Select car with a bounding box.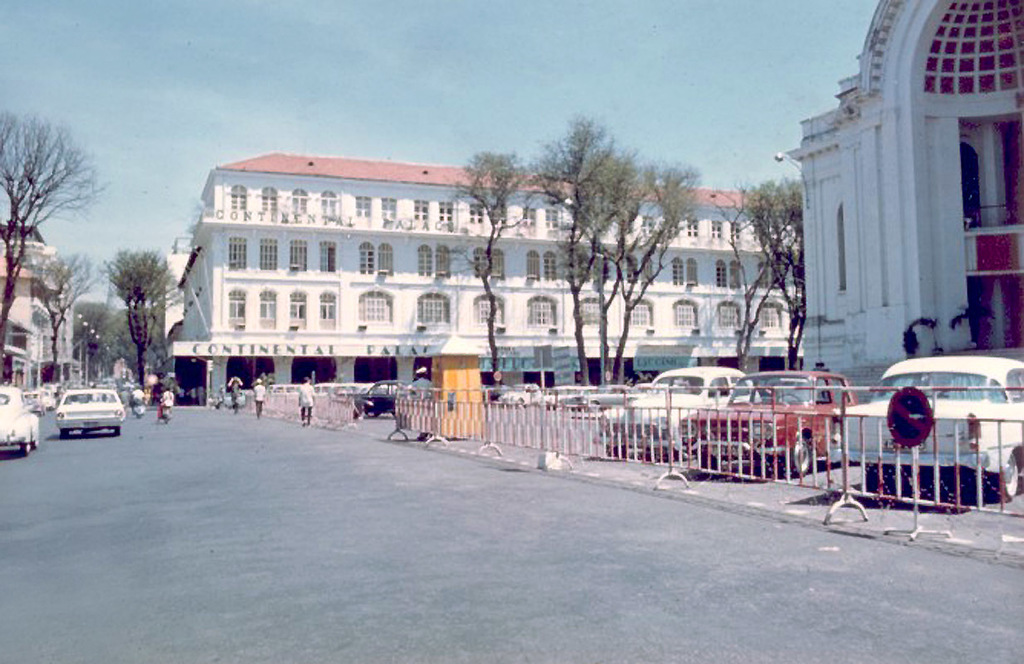
region(0, 379, 44, 472).
